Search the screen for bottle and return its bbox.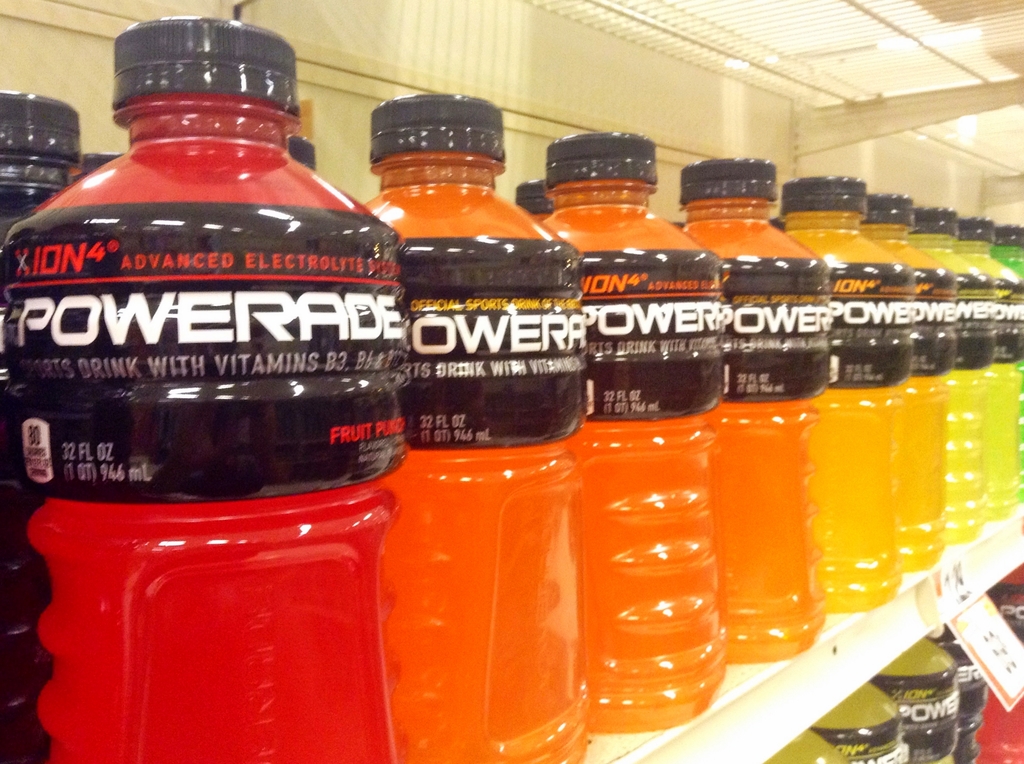
Found: (x1=759, y1=726, x2=845, y2=763).
